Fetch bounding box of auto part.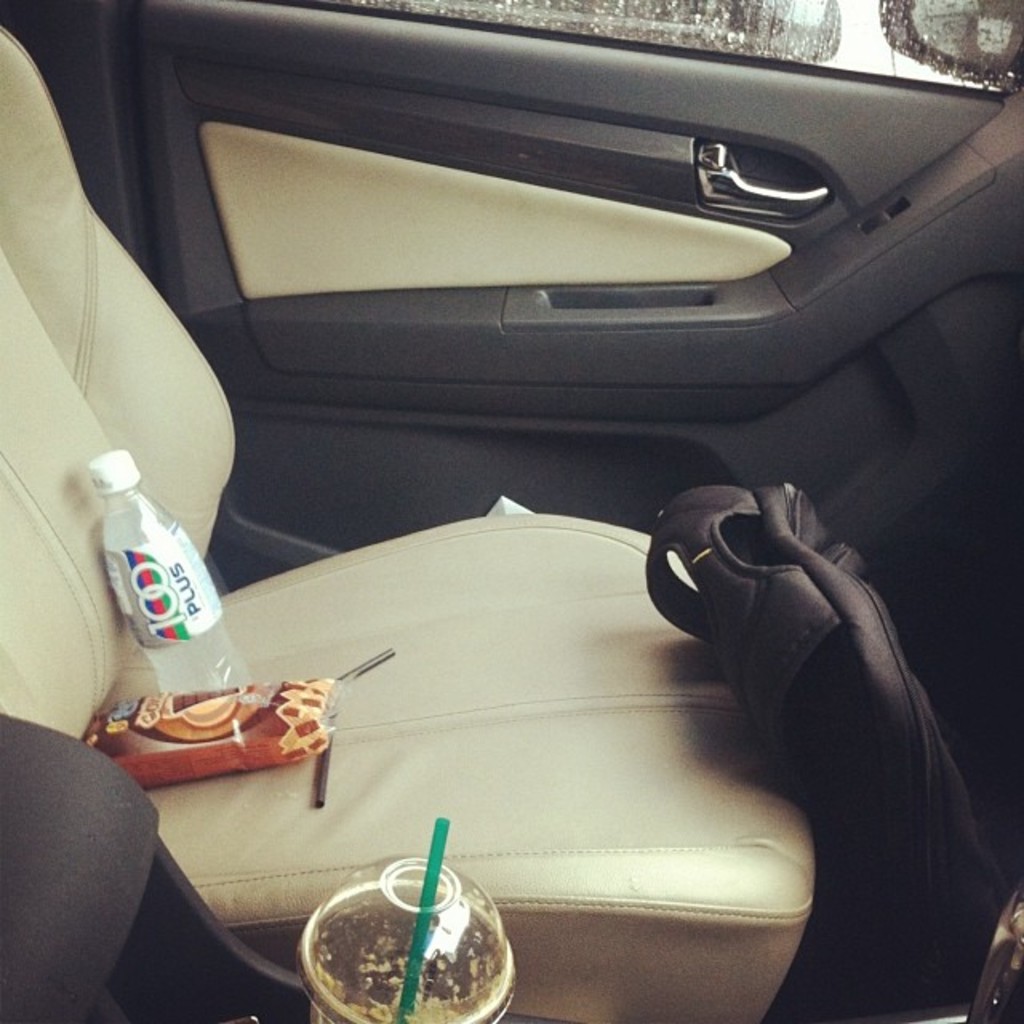
Bbox: Rect(98, 51, 909, 541).
